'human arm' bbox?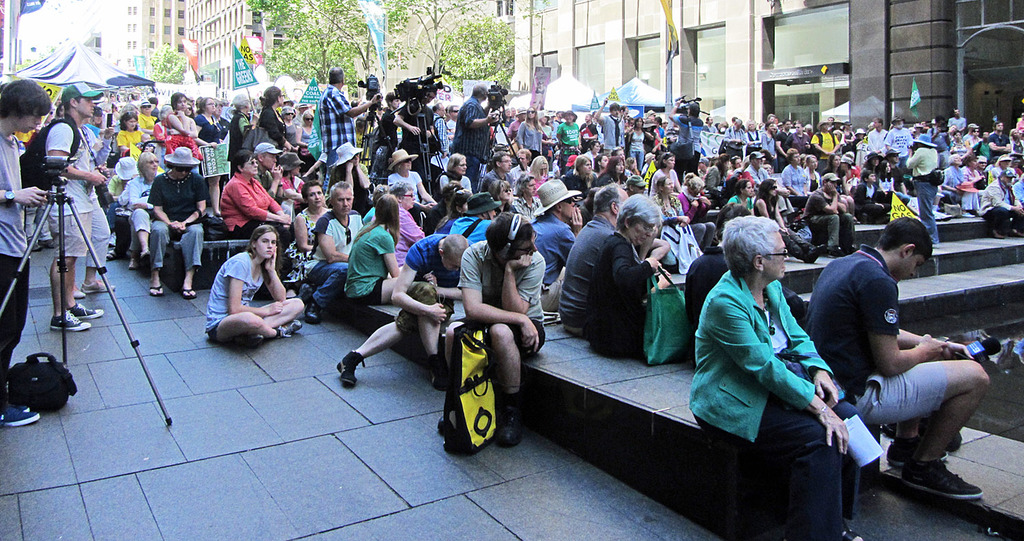
pyautogui.locateOnScreen(425, 266, 456, 299)
